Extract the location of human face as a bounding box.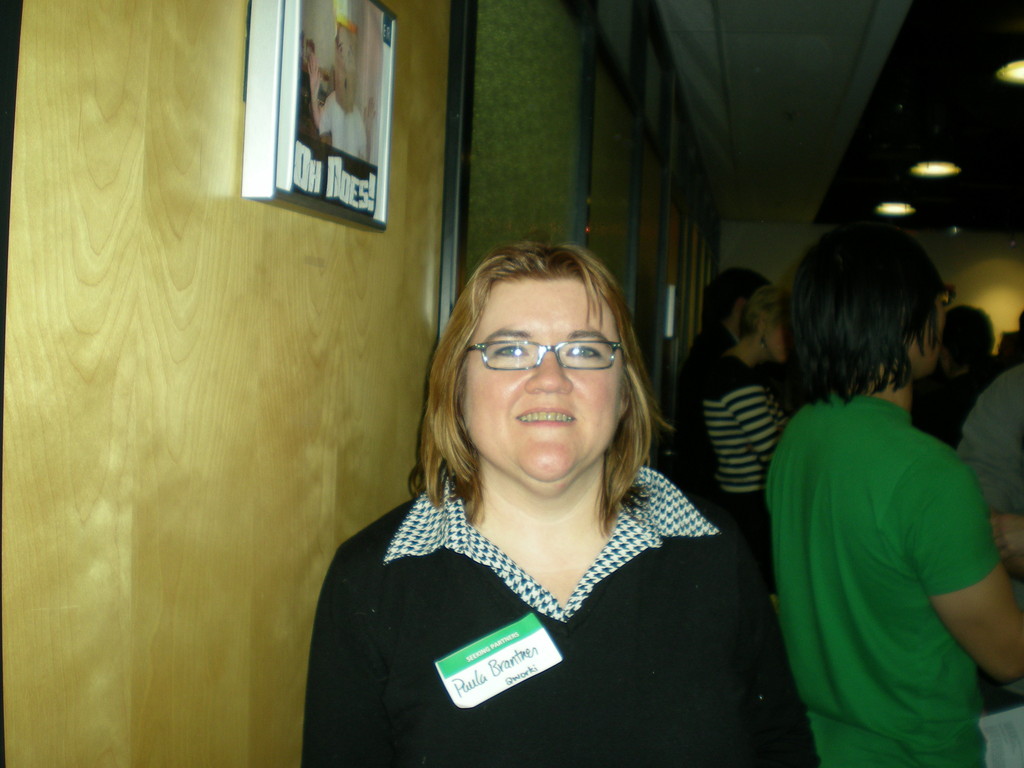
left=929, top=294, right=944, bottom=374.
